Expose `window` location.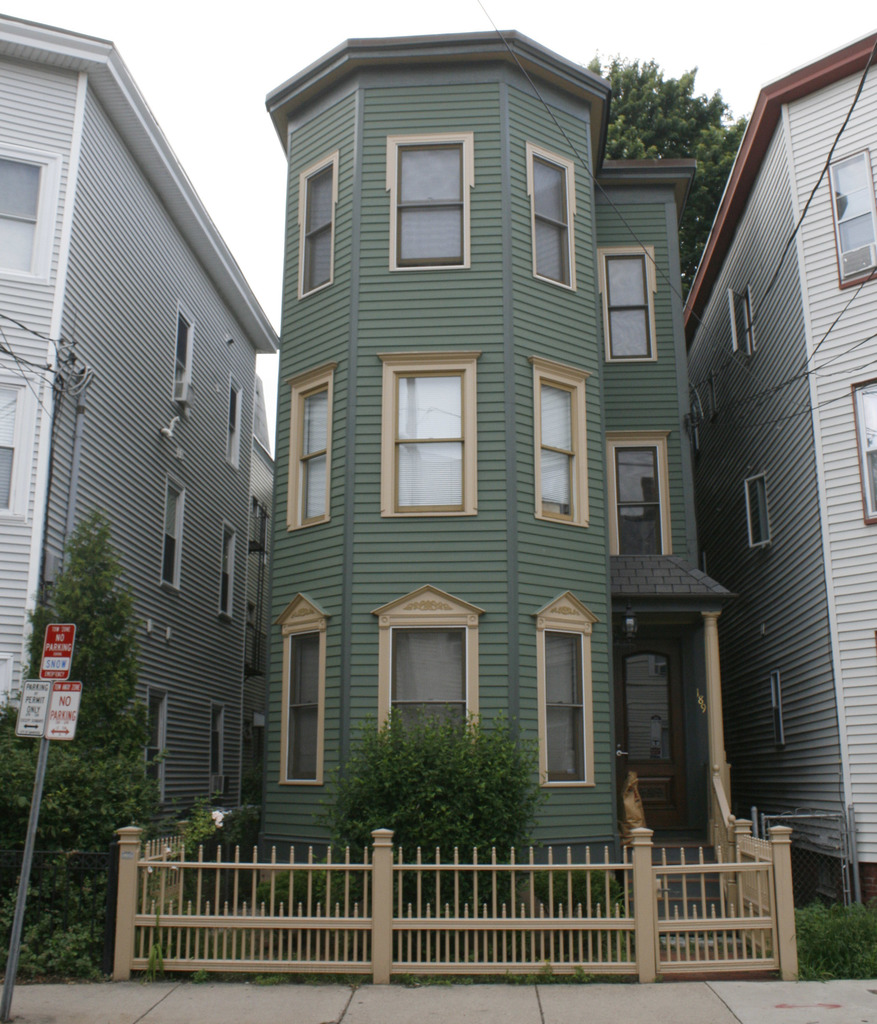
Exposed at {"x1": 0, "y1": 376, "x2": 33, "y2": 515}.
